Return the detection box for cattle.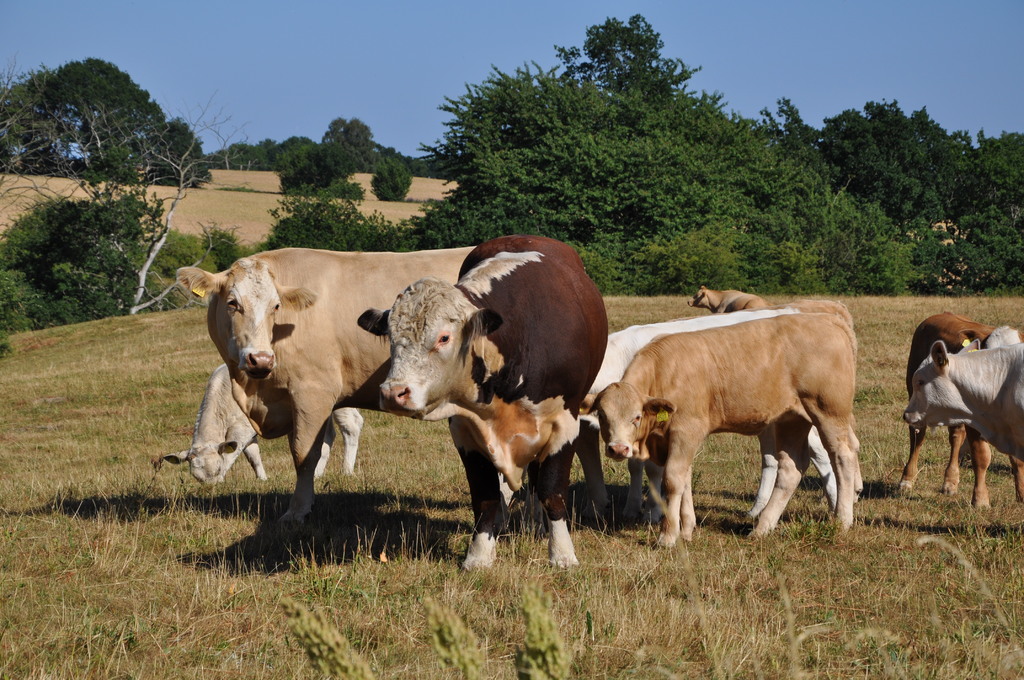
(x1=579, y1=303, x2=838, y2=528).
